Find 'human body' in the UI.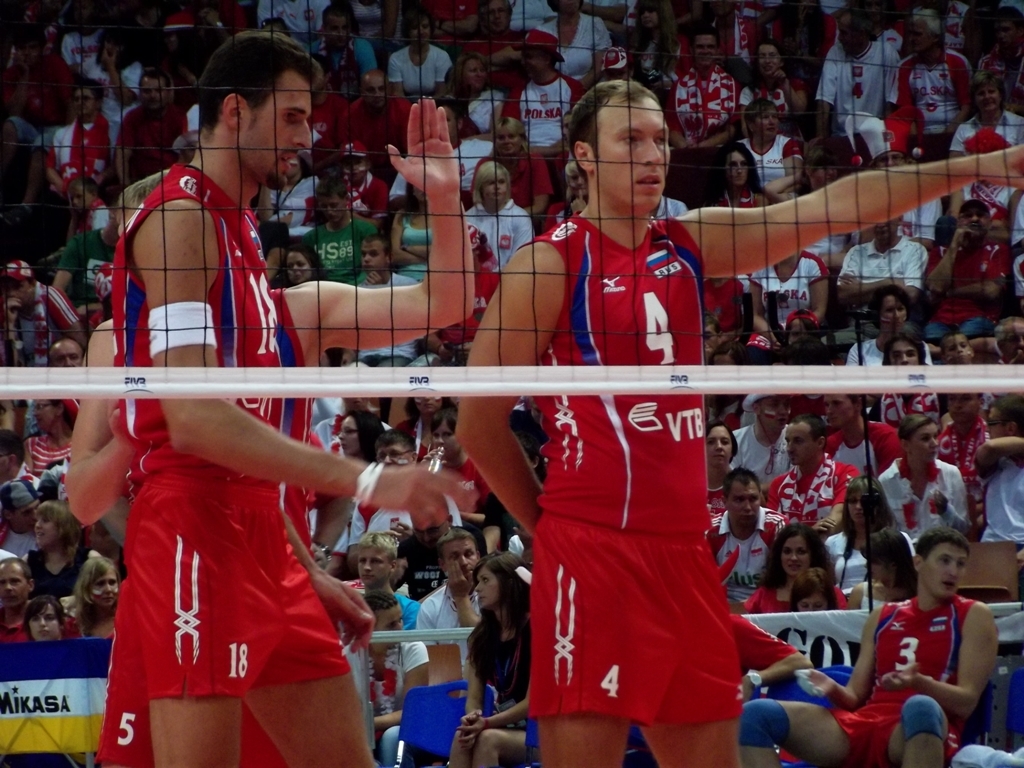
UI element at <bbox>827, 420, 901, 483</bbox>.
